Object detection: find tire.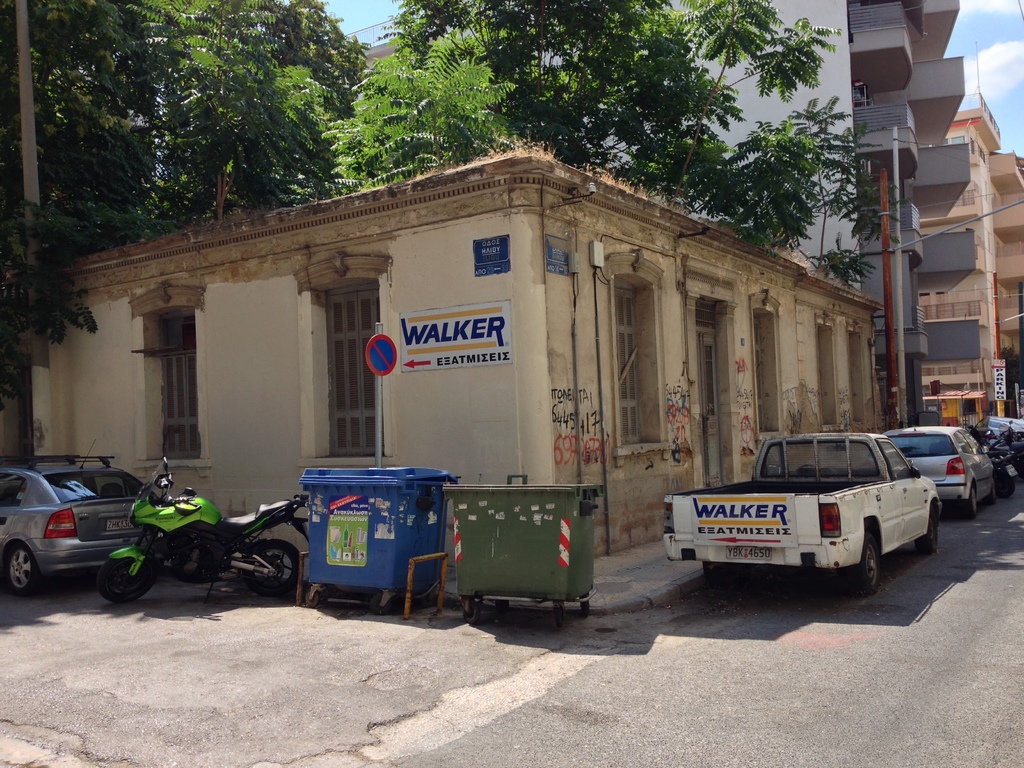
bbox(303, 589, 320, 611).
